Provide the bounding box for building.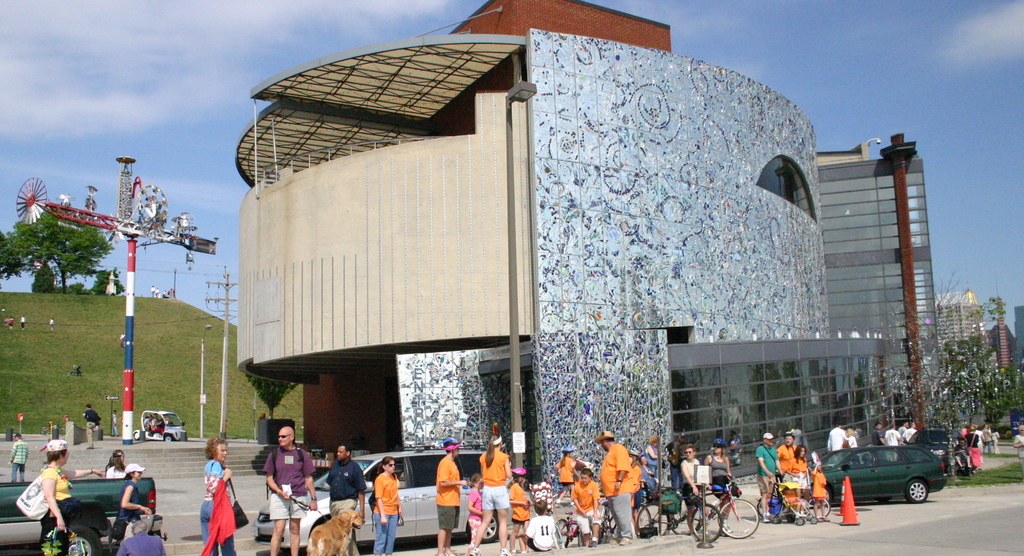
(left=936, top=294, right=984, bottom=367).
